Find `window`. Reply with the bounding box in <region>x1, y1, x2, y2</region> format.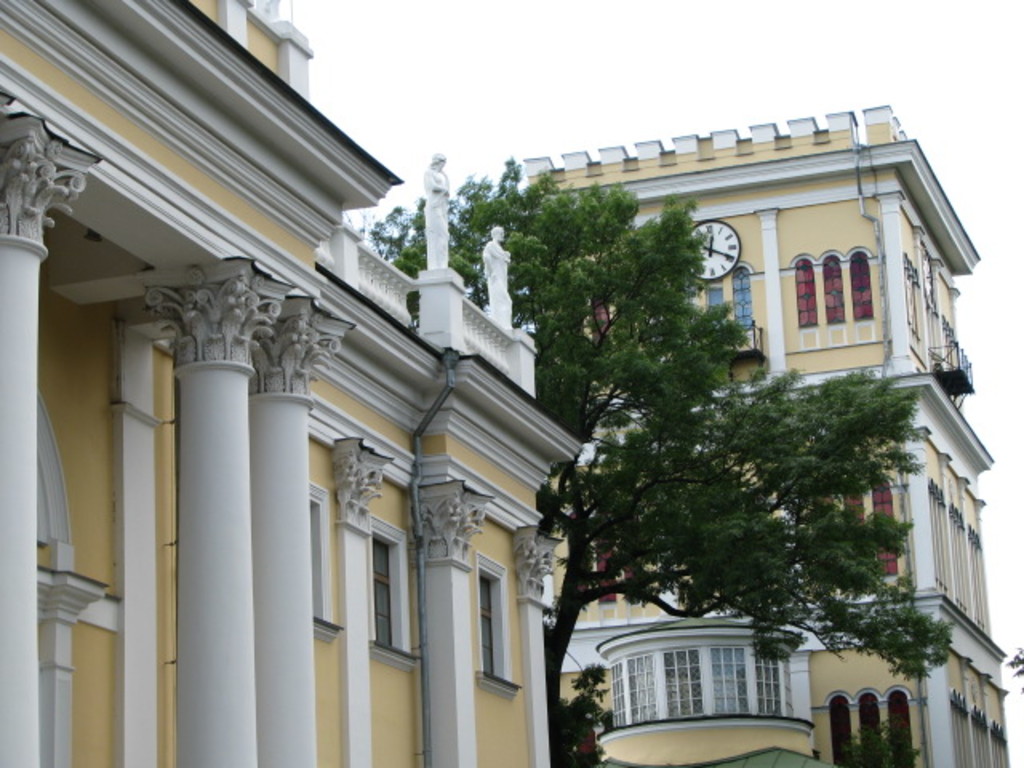
<region>702, 266, 755, 333</region>.
